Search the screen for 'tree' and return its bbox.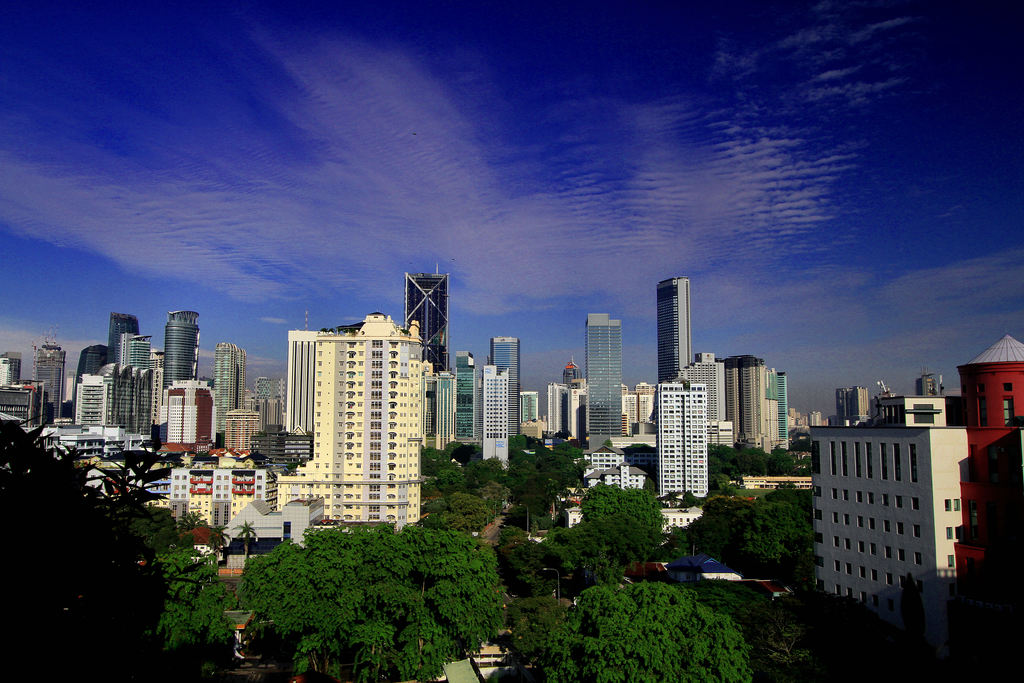
Found: 717 506 811 575.
